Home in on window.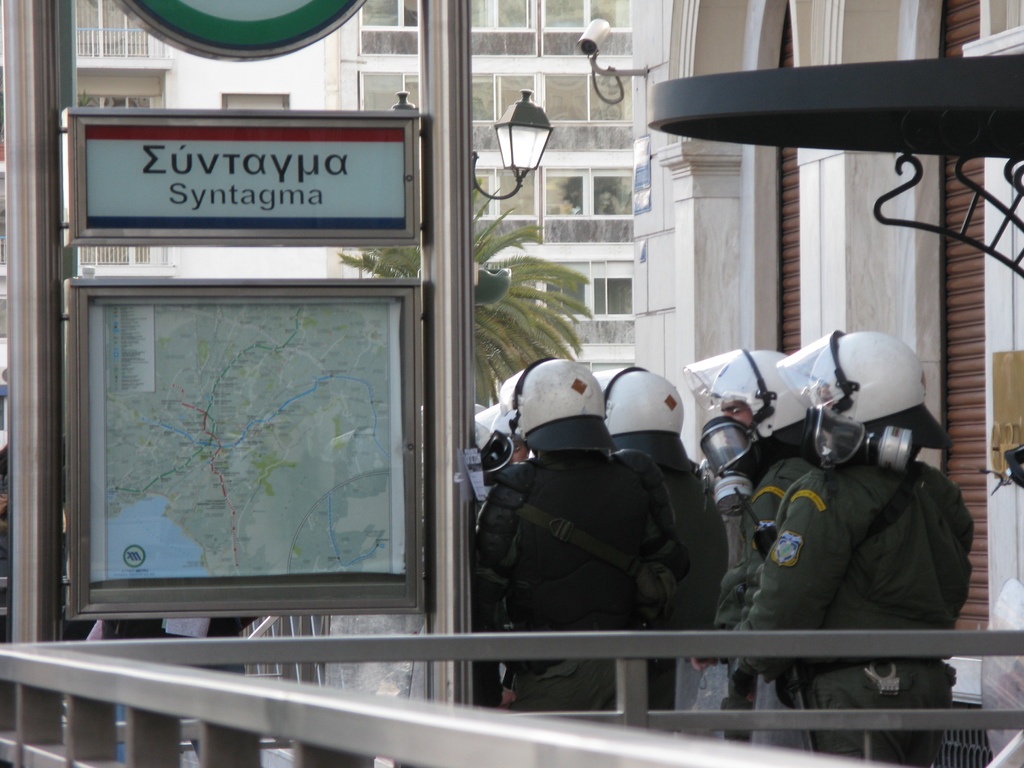
Homed in at (355,0,420,55).
